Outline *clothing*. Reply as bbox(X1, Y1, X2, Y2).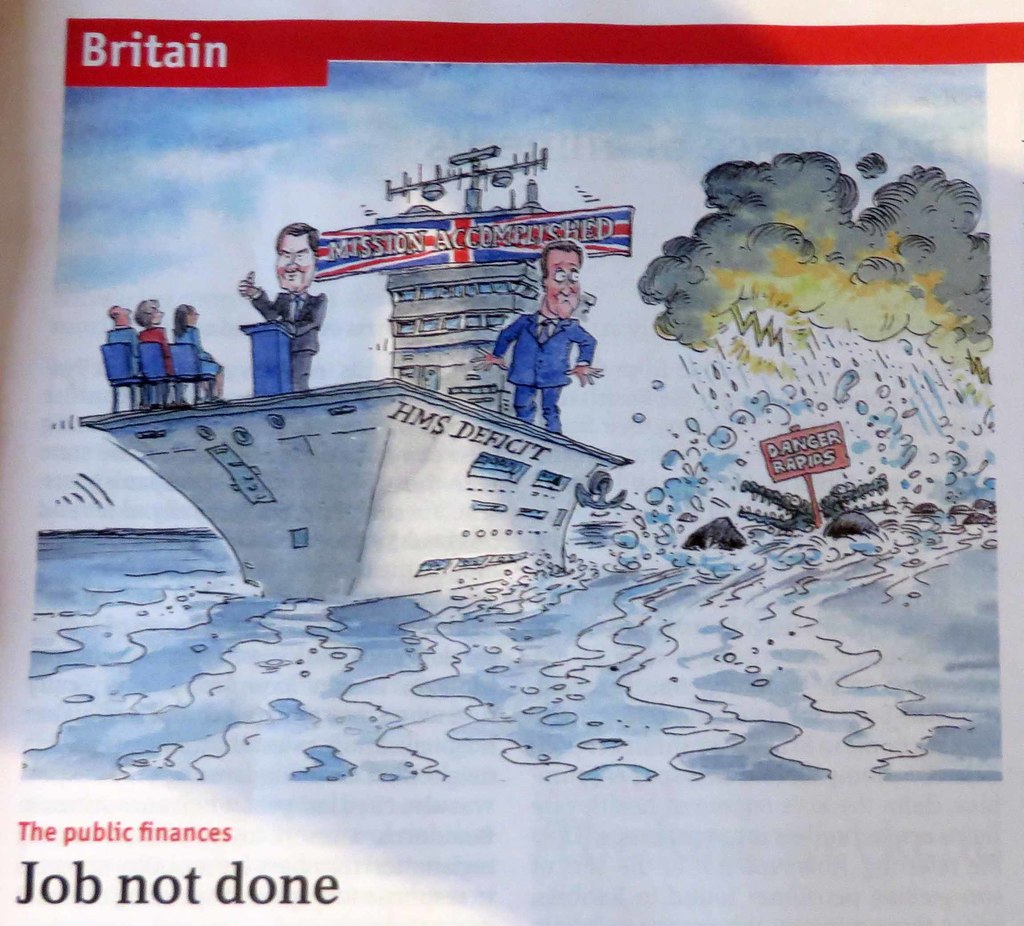
bbox(252, 292, 332, 392).
